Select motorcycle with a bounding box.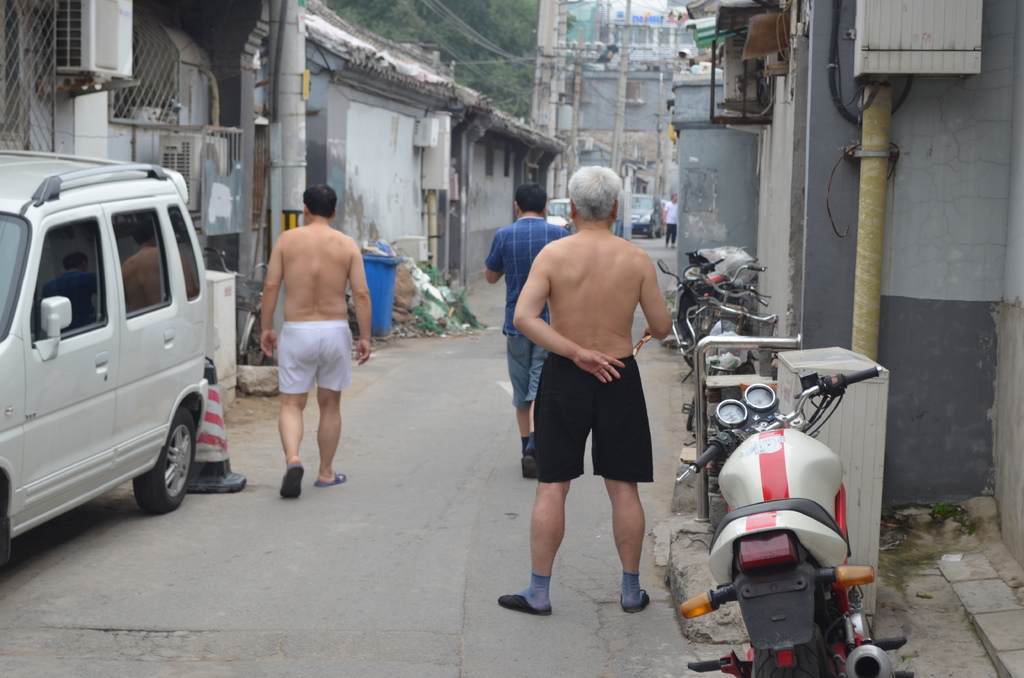
{"left": 675, "top": 332, "right": 883, "bottom": 677}.
